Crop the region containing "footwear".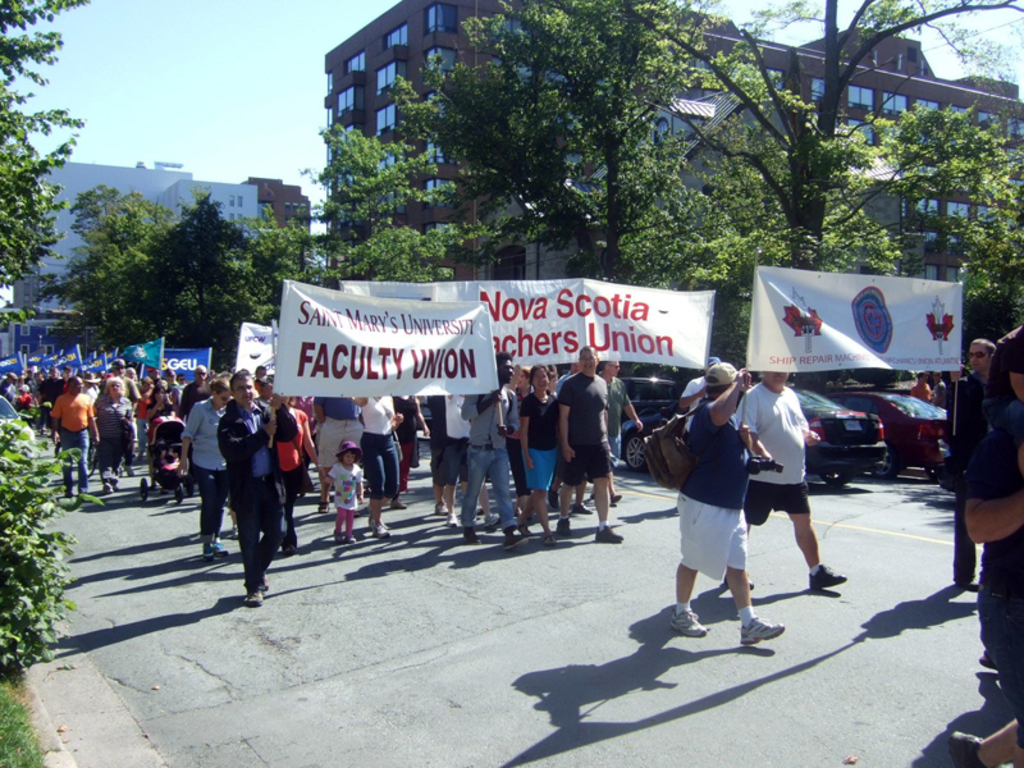
Crop region: pyautogui.locateOnScreen(736, 613, 786, 650).
